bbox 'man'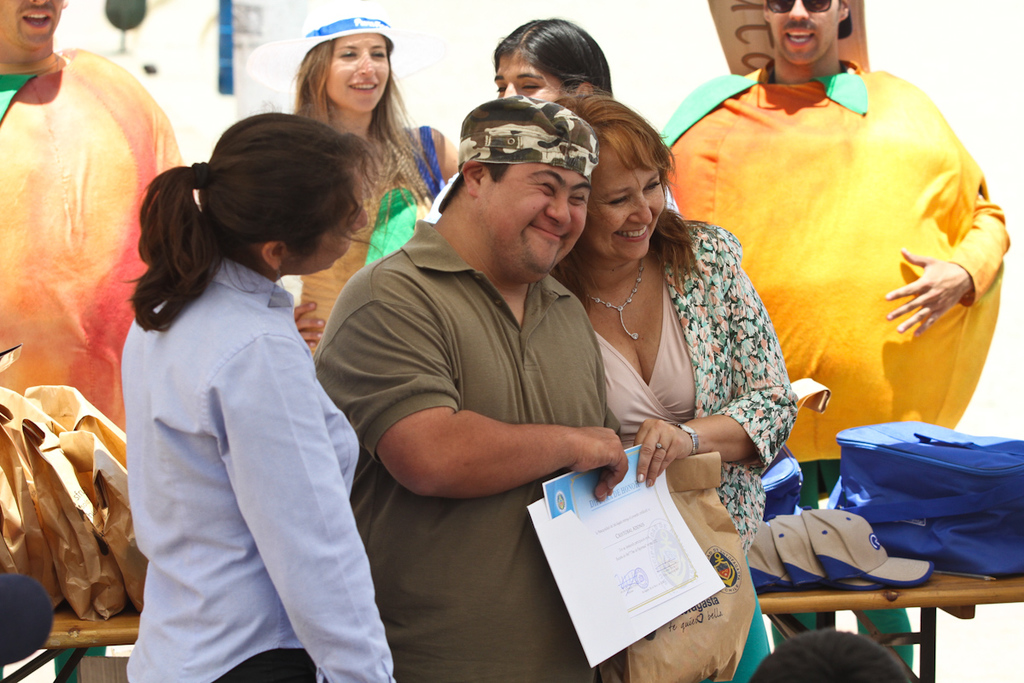
box=[313, 92, 629, 682]
